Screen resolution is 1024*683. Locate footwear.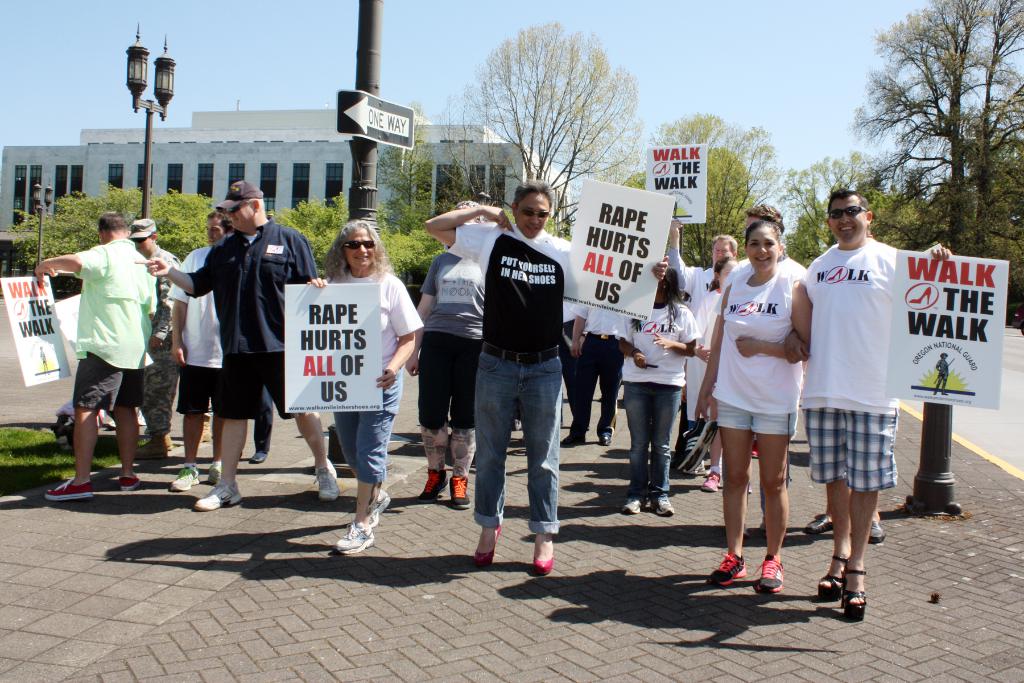
(x1=753, y1=554, x2=785, y2=597).
